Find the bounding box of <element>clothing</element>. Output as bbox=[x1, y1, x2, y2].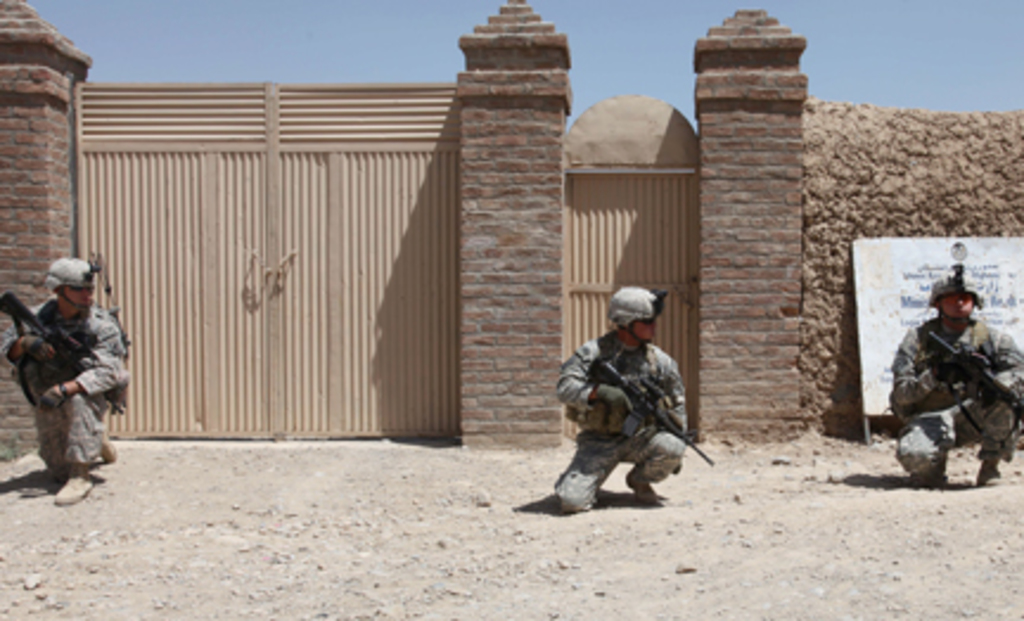
bbox=[879, 315, 1022, 481].
